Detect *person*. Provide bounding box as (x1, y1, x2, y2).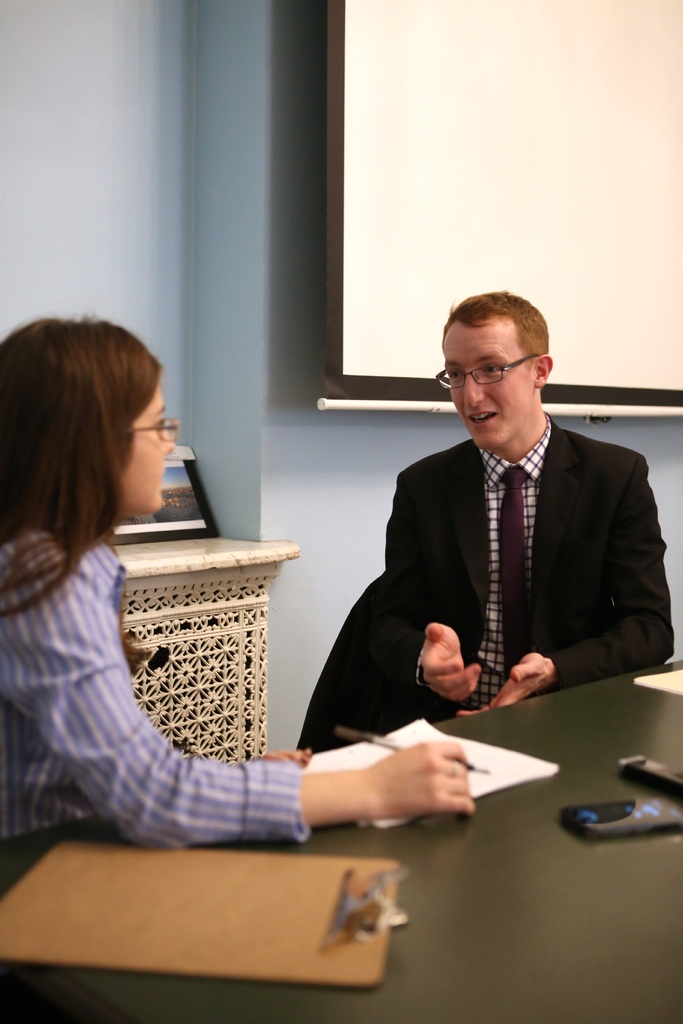
(347, 290, 662, 728).
